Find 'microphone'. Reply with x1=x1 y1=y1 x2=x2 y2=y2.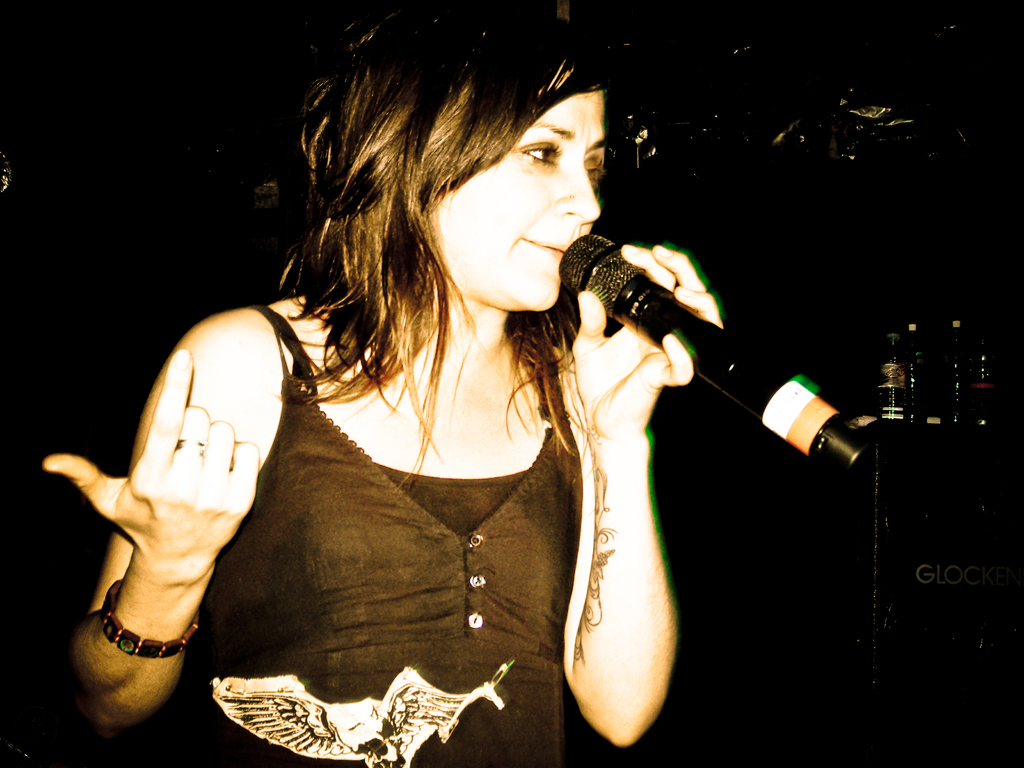
x1=557 y1=230 x2=867 y2=461.
